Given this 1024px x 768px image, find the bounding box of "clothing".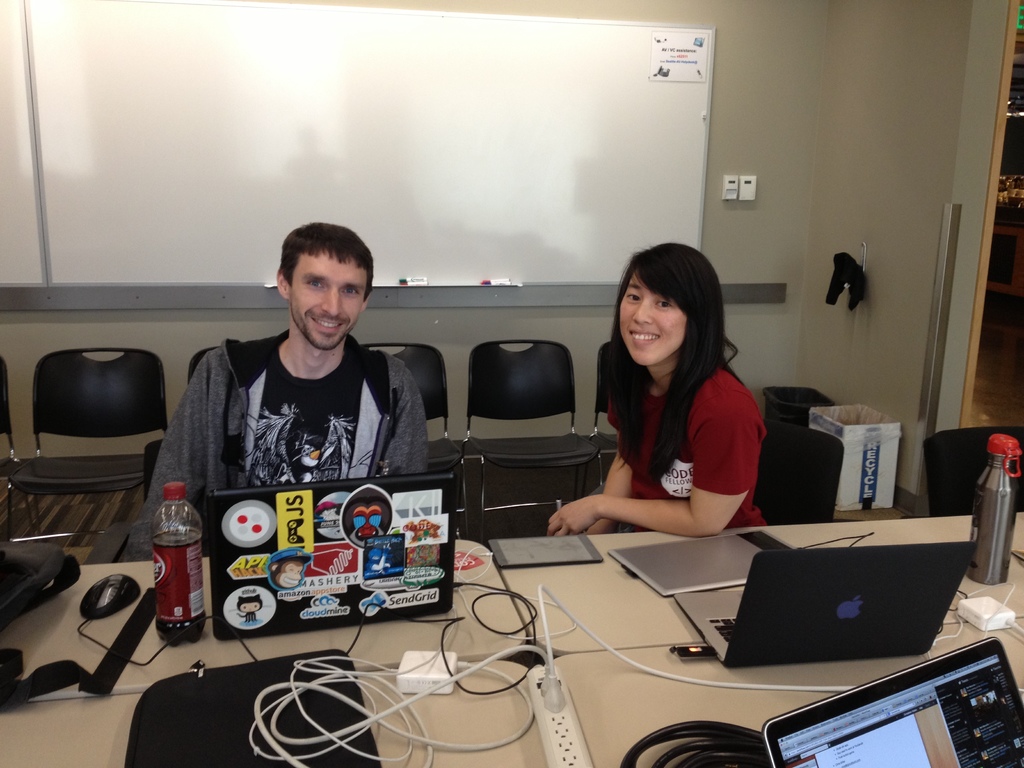
[149, 291, 448, 604].
